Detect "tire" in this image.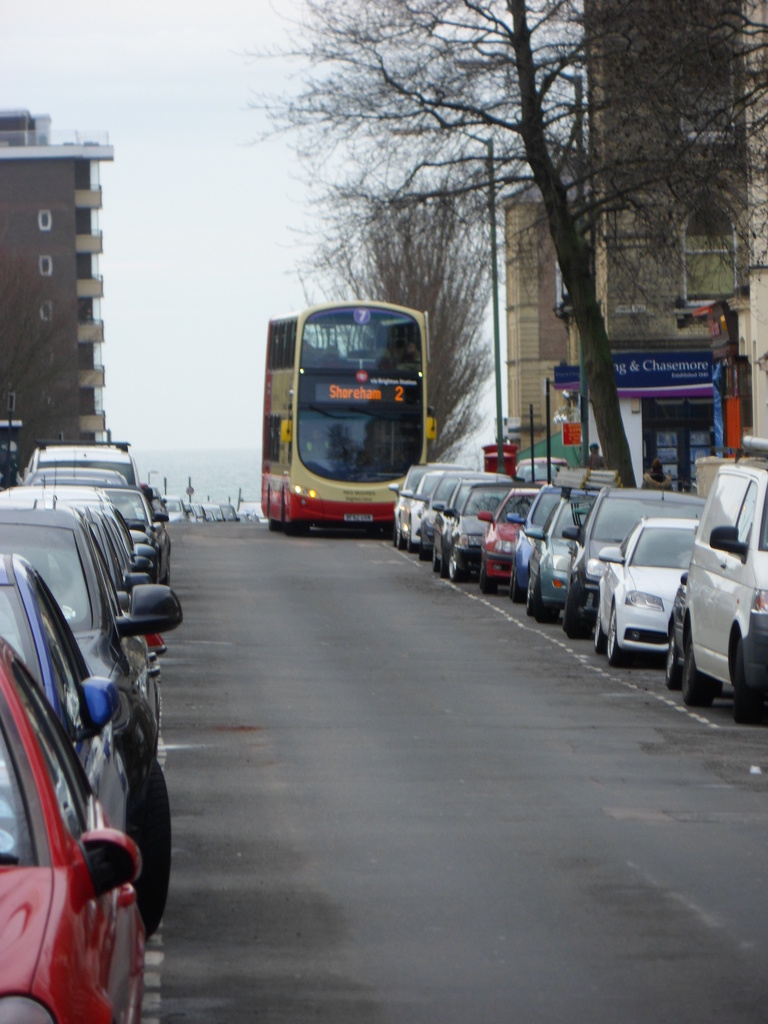
Detection: <bbox>285, 521, 310, 536</bbox>.
